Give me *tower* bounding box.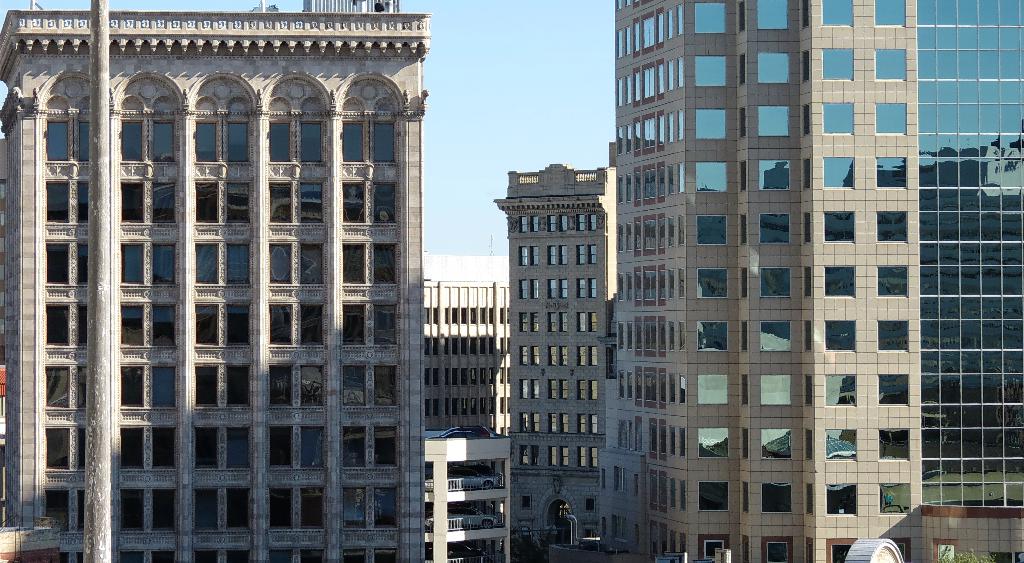
bbox=[598, 0, 1023, 562].
